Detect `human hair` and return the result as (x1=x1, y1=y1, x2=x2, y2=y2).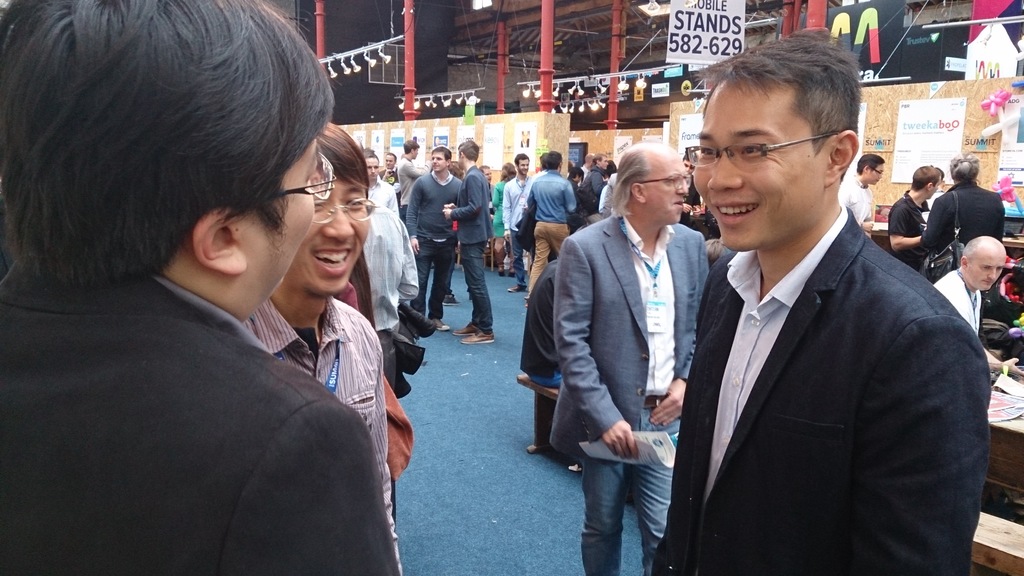
(x1=11, y1=0, x2=321, y2=303).
